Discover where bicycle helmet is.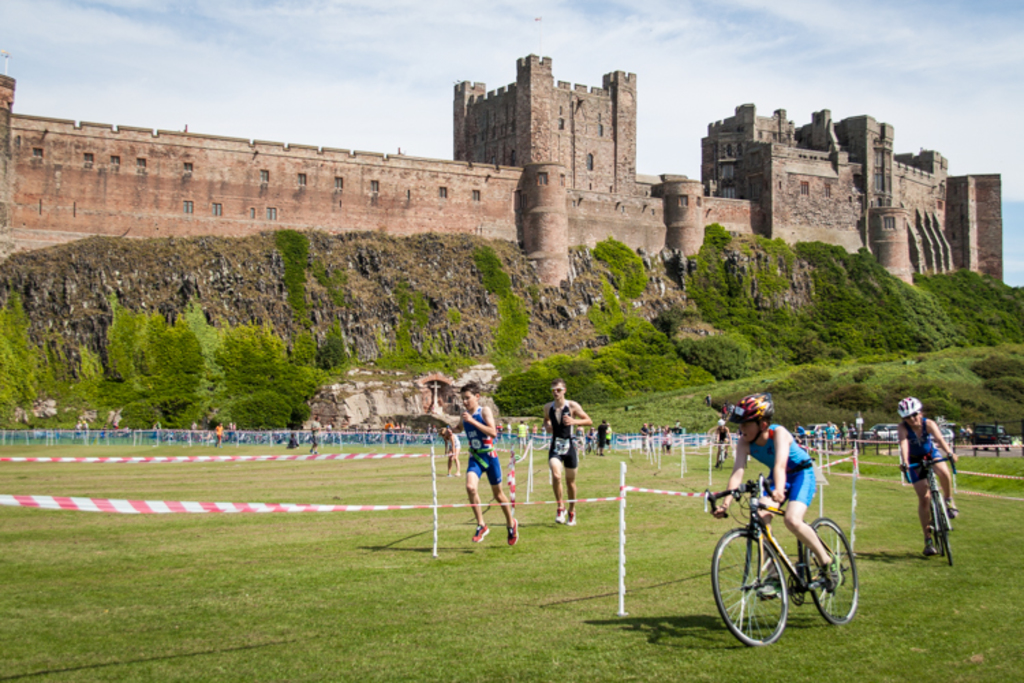
Discovered at crop(735, 395, 769, 436).
